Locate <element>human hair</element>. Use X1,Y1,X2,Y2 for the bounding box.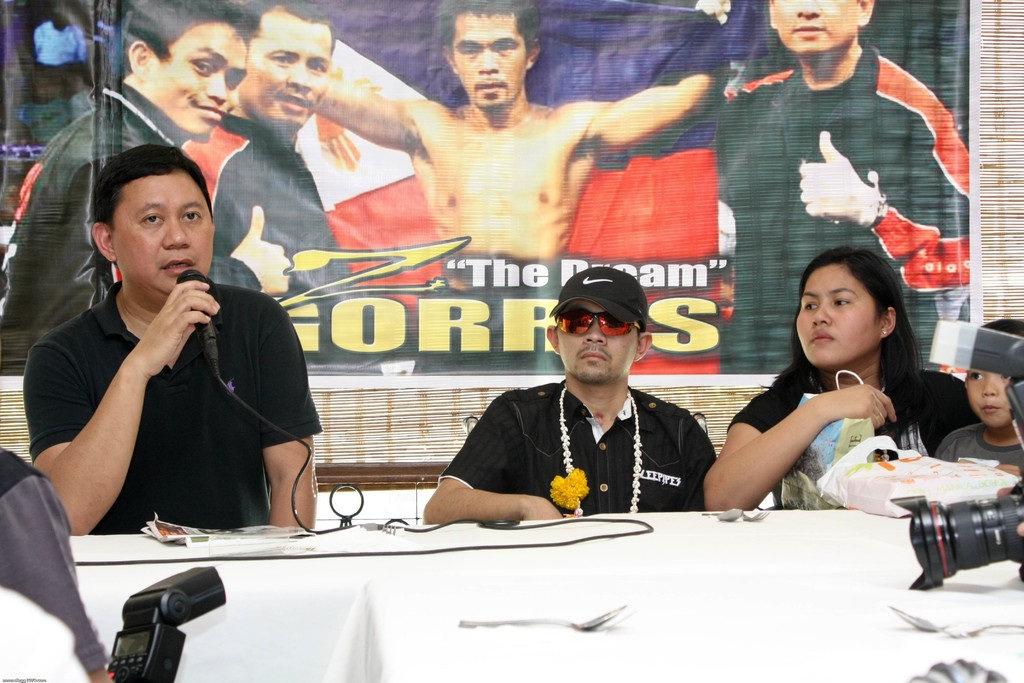
636,320,645,332.
